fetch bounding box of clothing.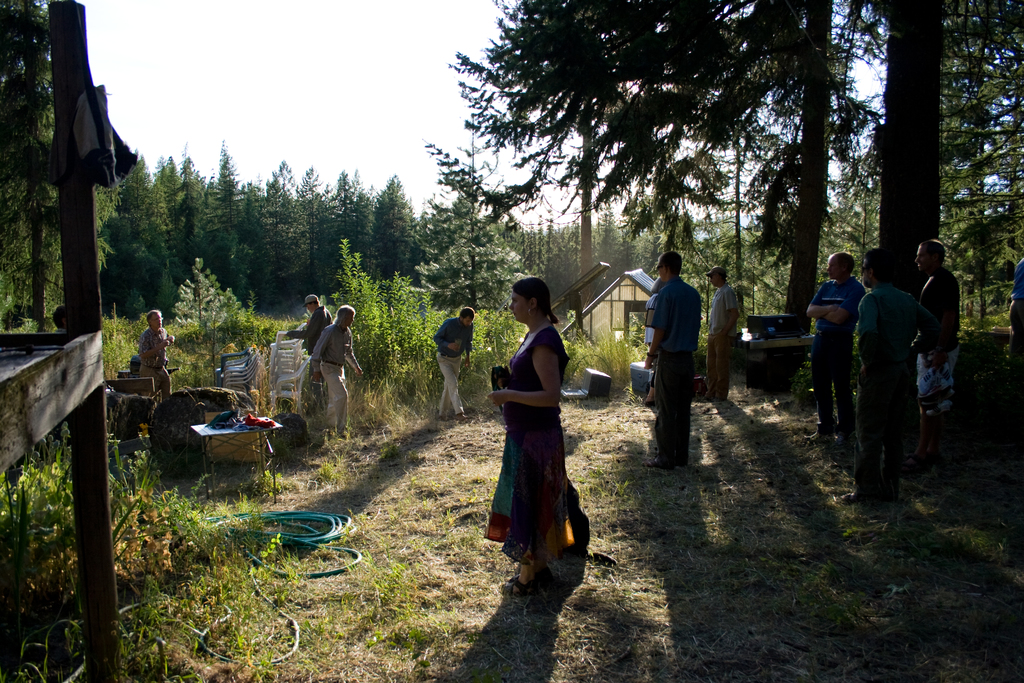
Bbox: select_region(851, 278, 934, 491).
